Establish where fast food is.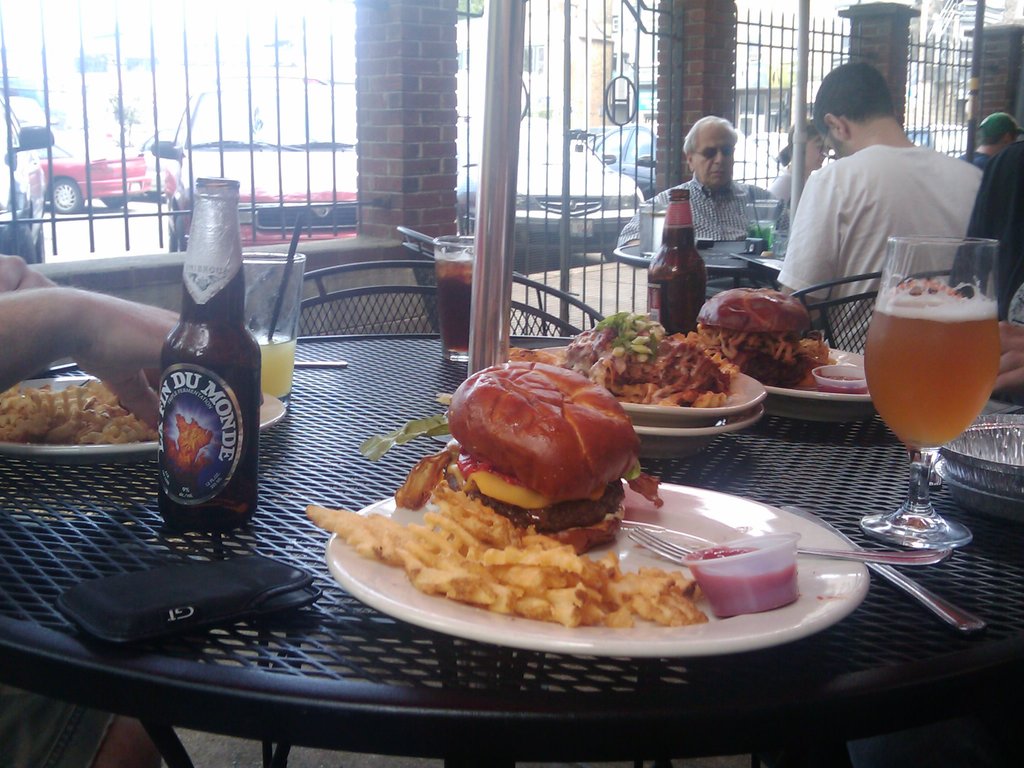
Established at 433 358 645 553.
